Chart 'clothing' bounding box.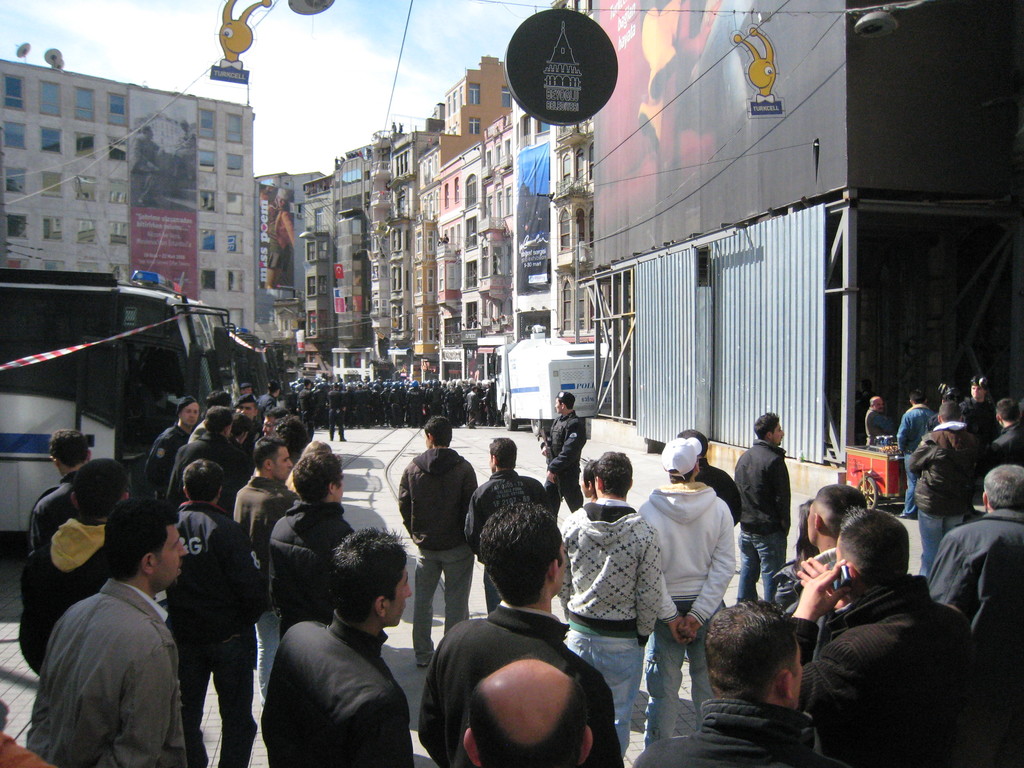
Charted: [x1=908, y1=425, x2=983, y2=569].
